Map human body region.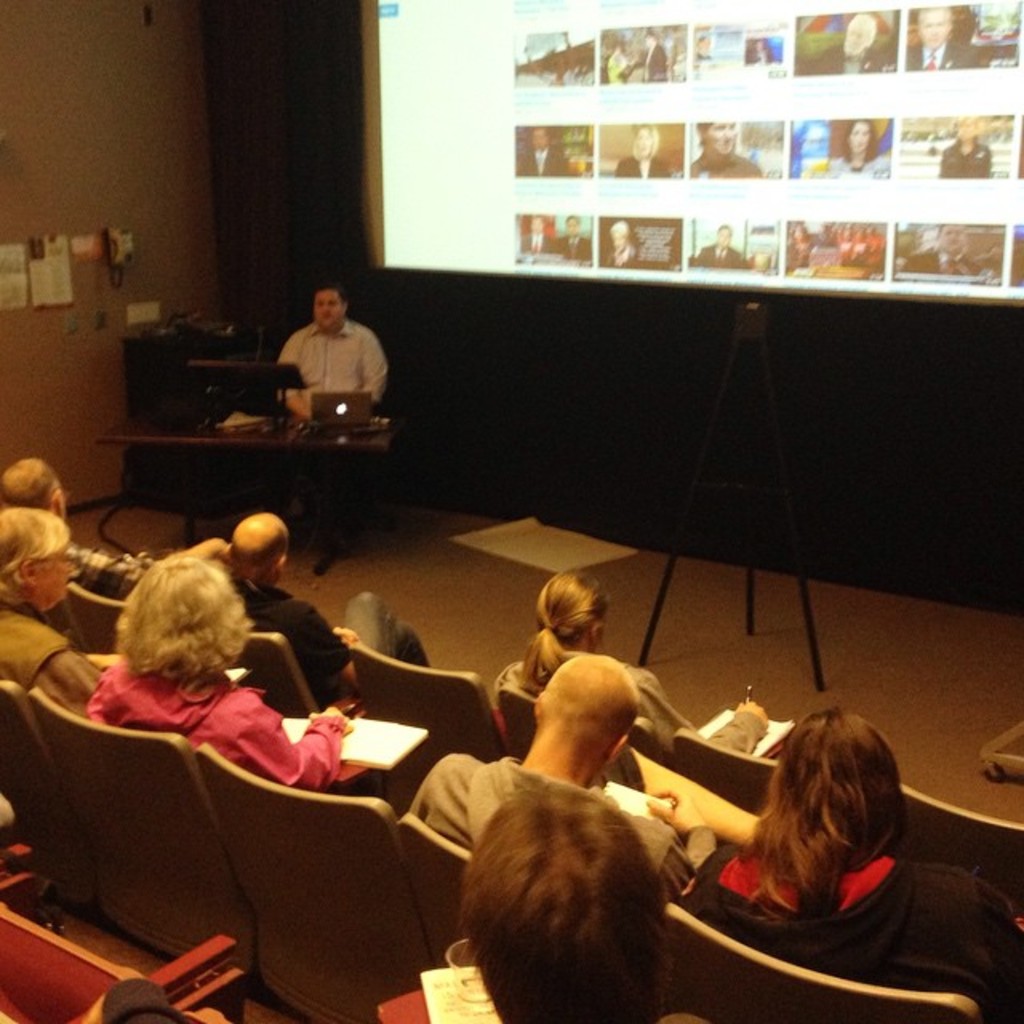
Mapped to (left=608, top=37, right=637, bottom=85).
